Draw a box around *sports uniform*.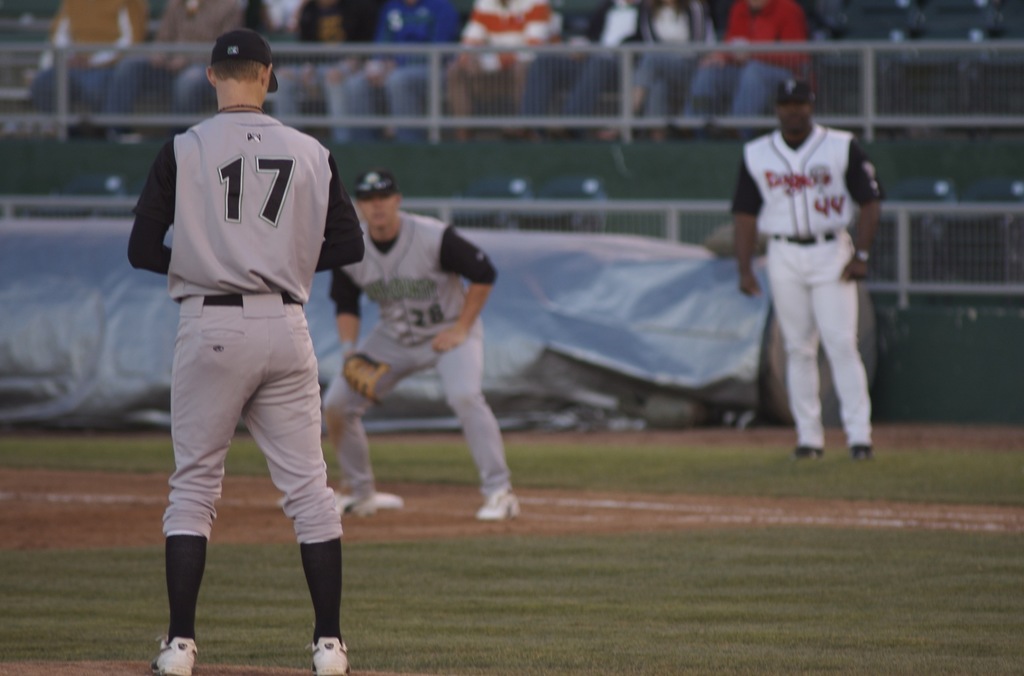
[left=721, top=86, right=894, bottom=465].
